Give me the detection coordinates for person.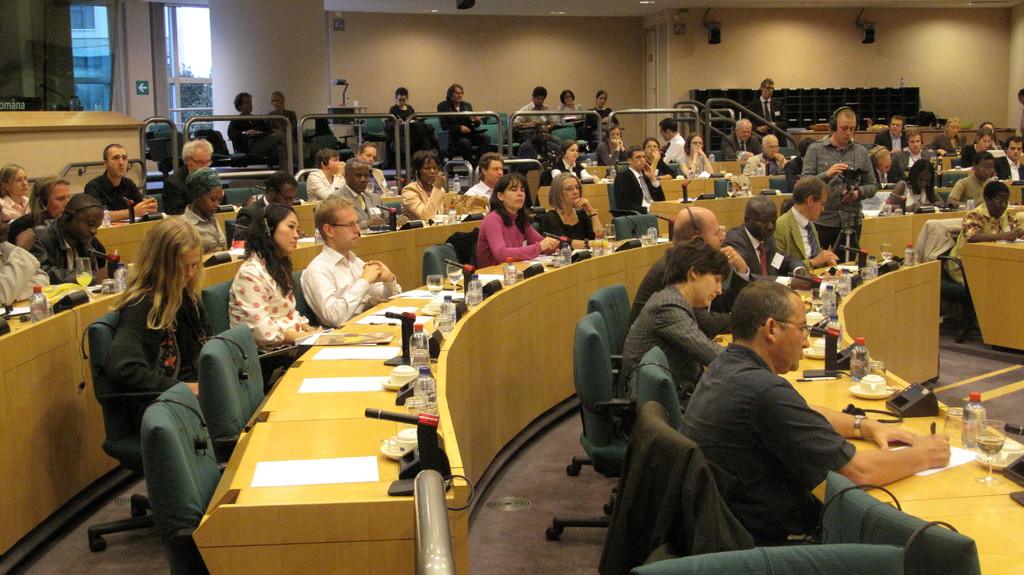
<bbox>559, 85, 585, 134</bbox>.
